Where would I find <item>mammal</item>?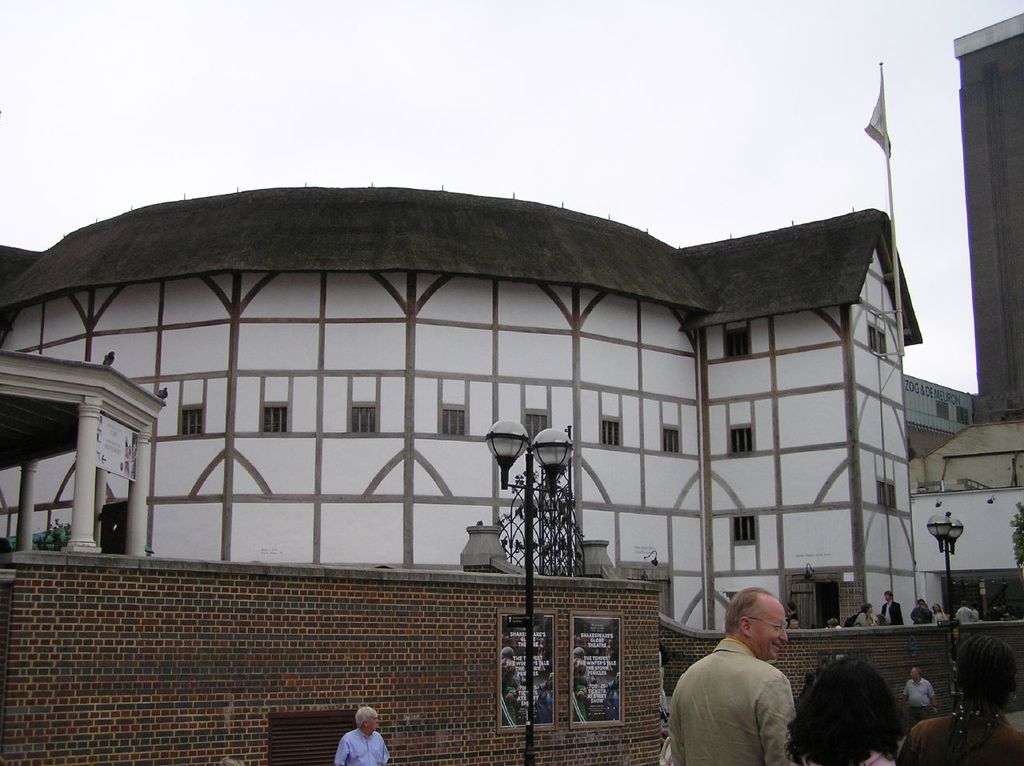
At x1=854 y1=603 x2=877 y2=629.
